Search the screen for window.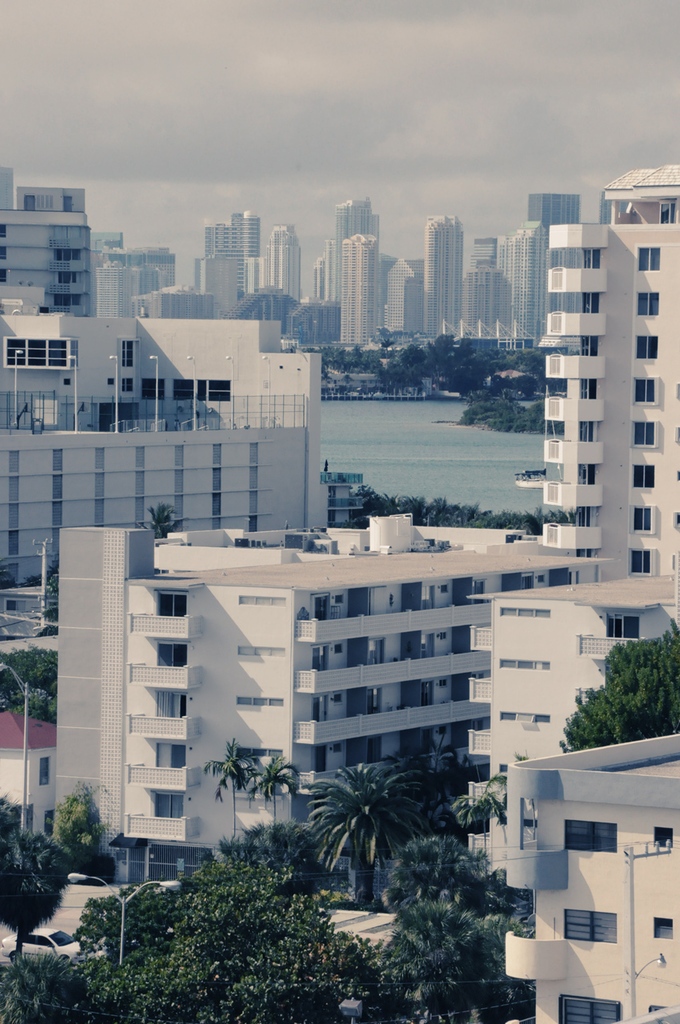
Found at pyautogui.locateOnScreen(549, 291, 600, 314).
